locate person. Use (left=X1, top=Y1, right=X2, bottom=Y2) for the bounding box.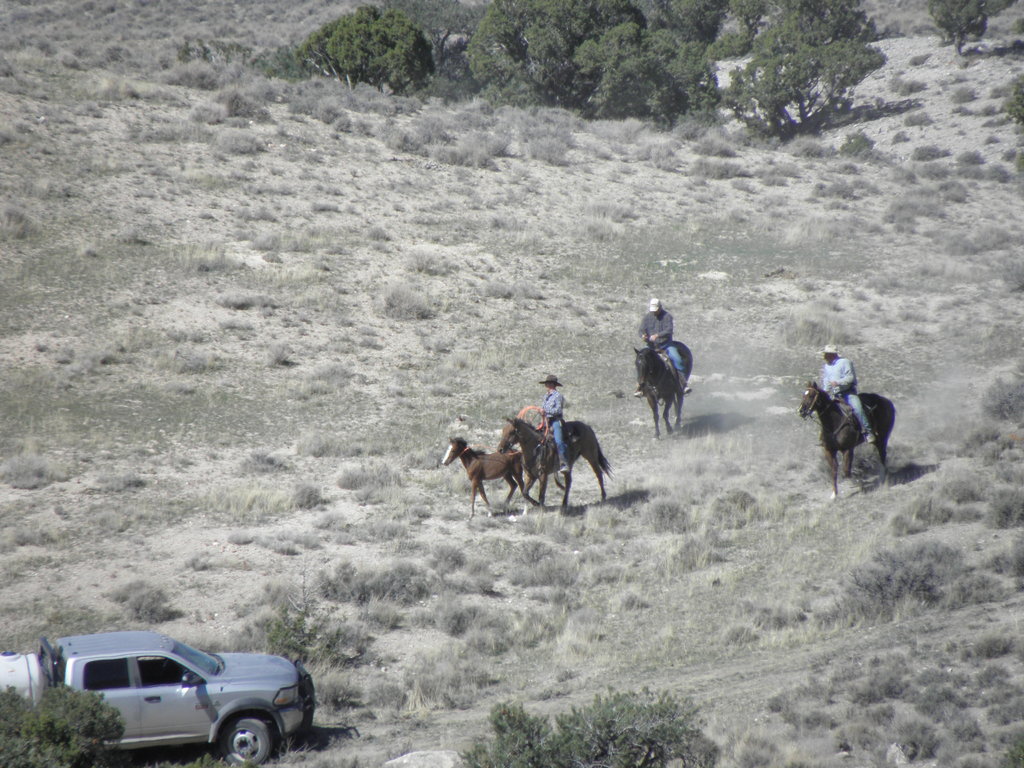
(left=639, top=298, right=691, bottom=397).
